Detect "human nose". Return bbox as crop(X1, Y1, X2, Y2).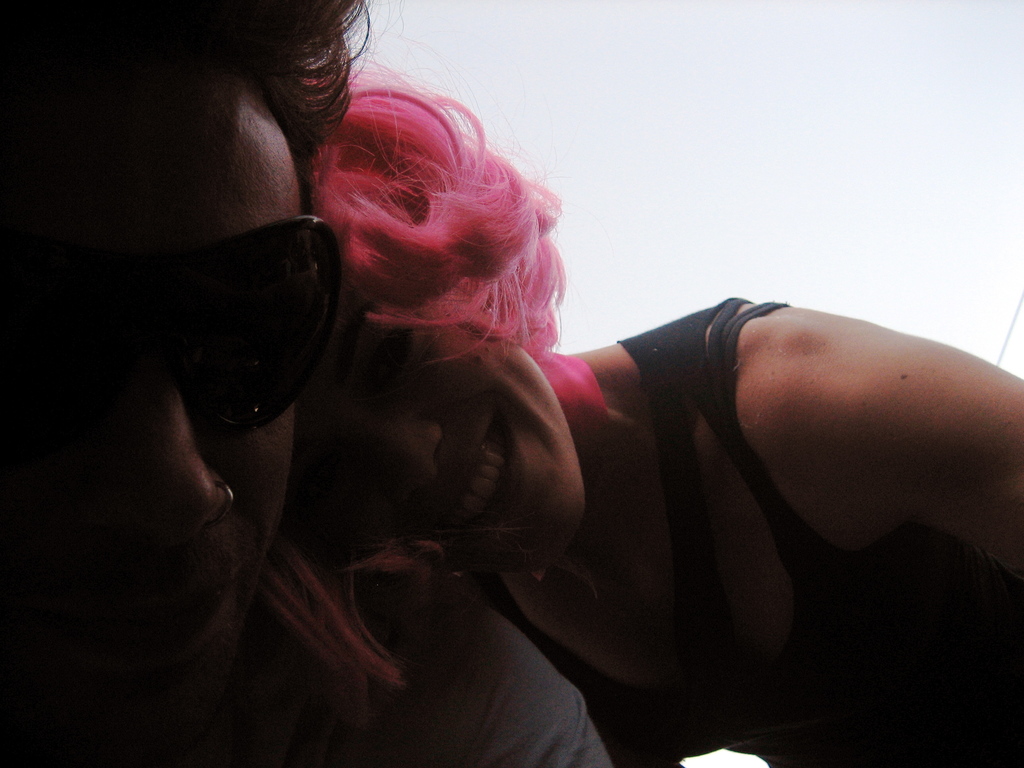
crop(355, 421, 449, 503).
